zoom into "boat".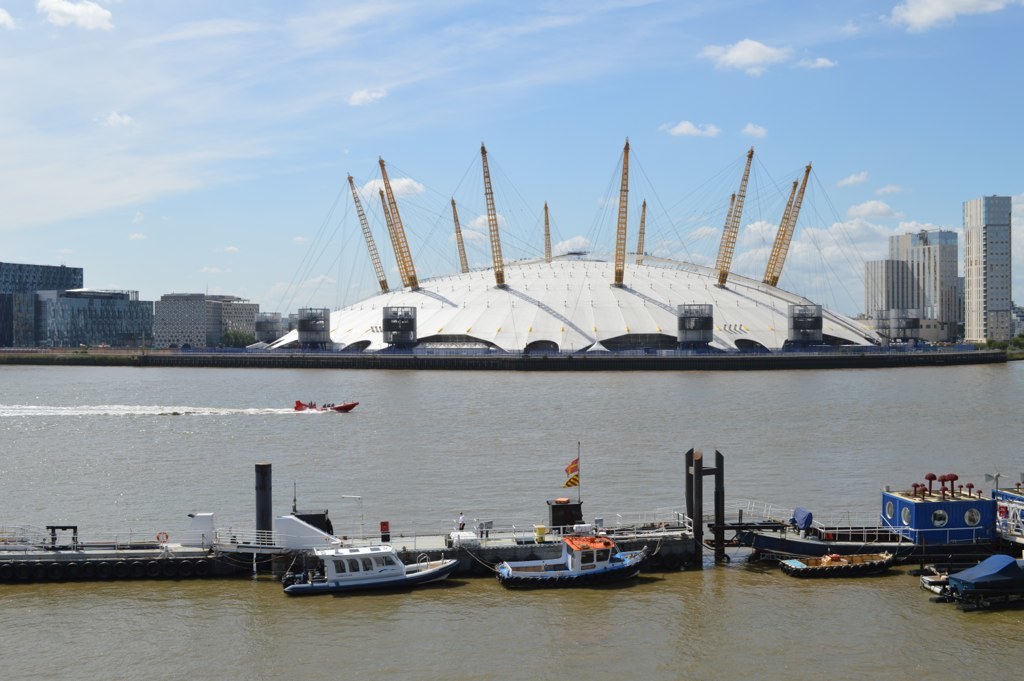
Zoom target: 777/548/888/579.
